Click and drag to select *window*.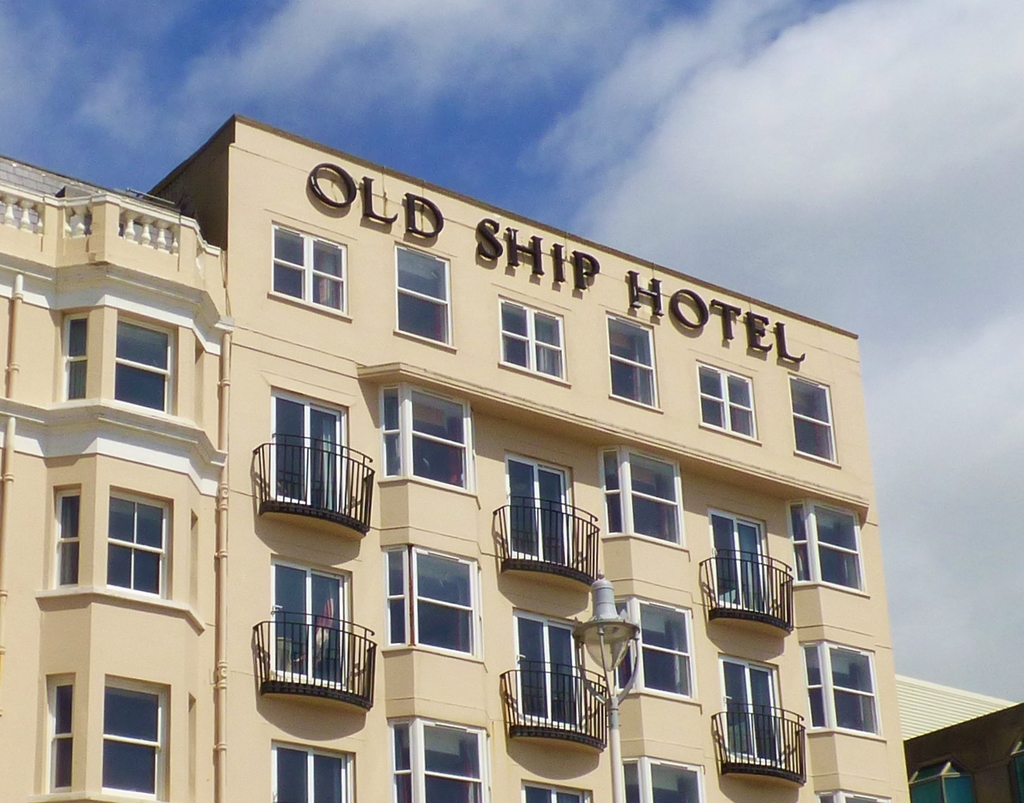
Selection: <bbox>609, 309, 665, 408</bbox>.
